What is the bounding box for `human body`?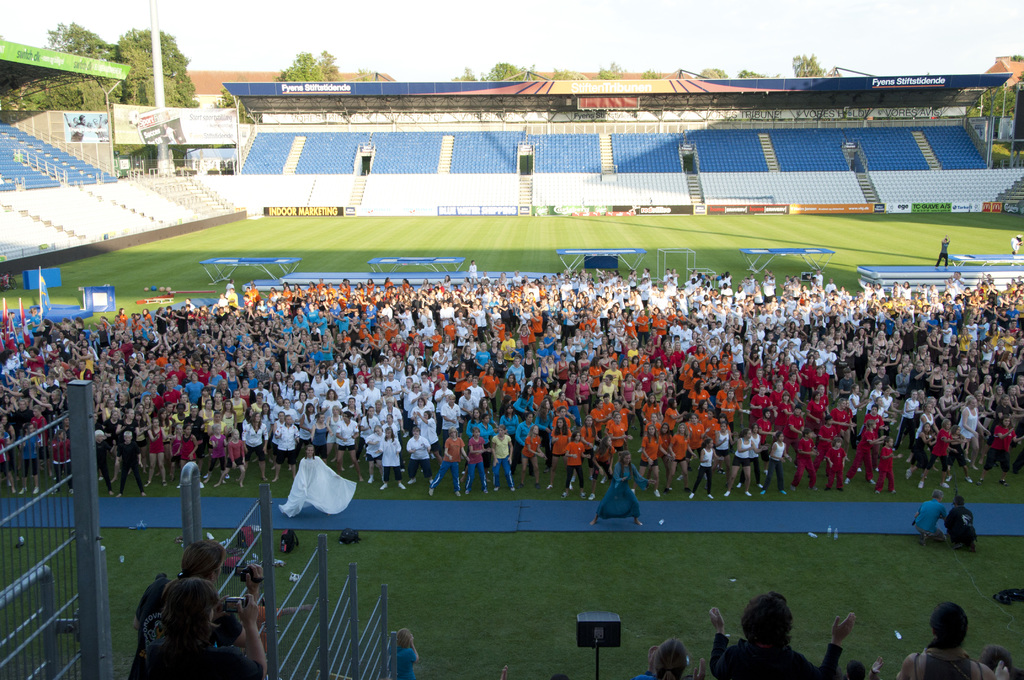
[115,319,122,324].
